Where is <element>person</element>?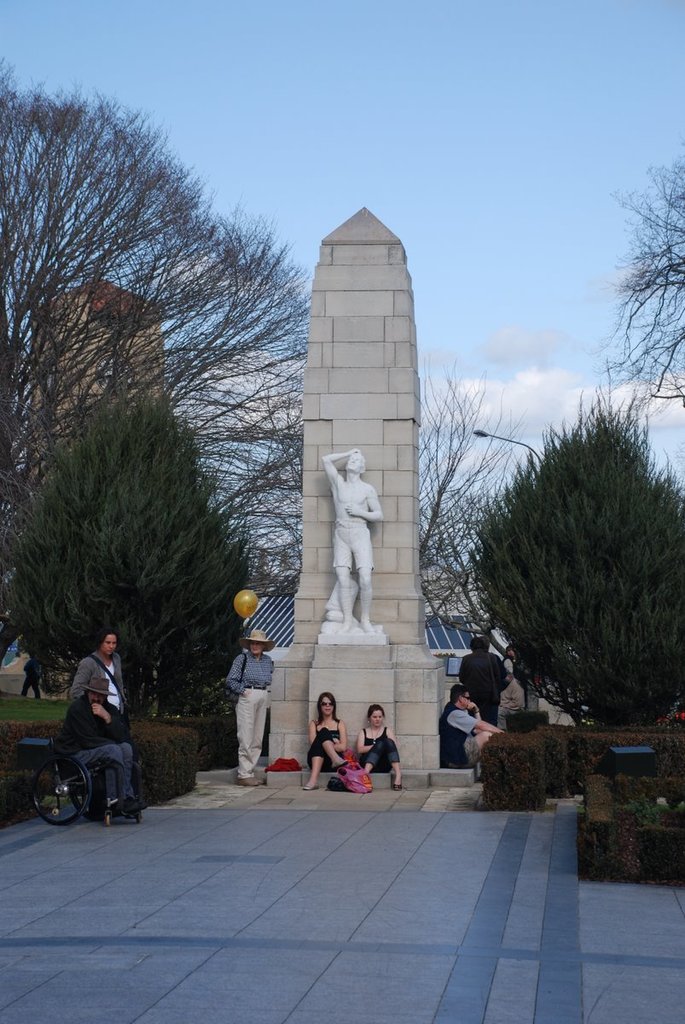
rect(222, 630, 276, 781).
